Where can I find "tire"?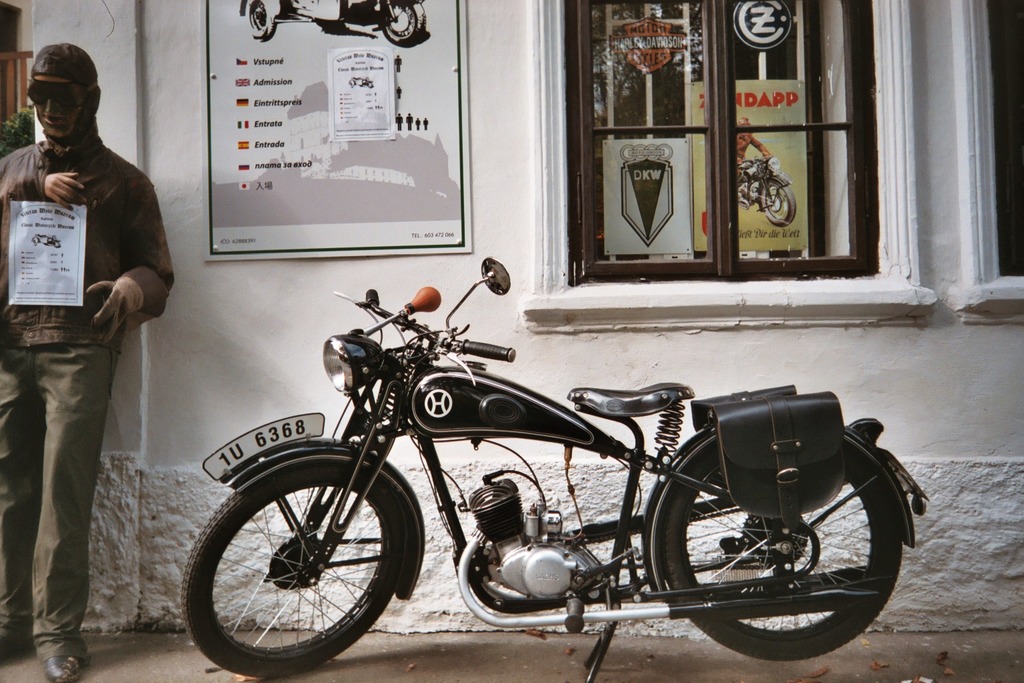
You can find it at Rect(241, 0, 277, 45).
